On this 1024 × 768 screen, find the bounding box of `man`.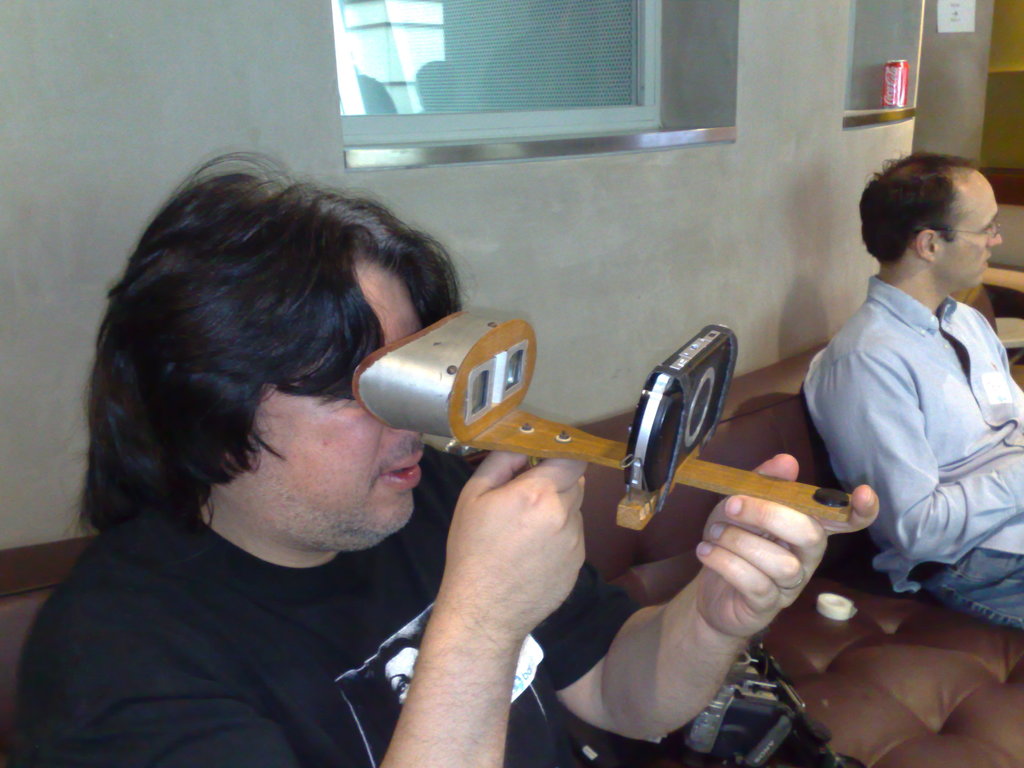
Bounding box: (781, 134, 1023, 650).
